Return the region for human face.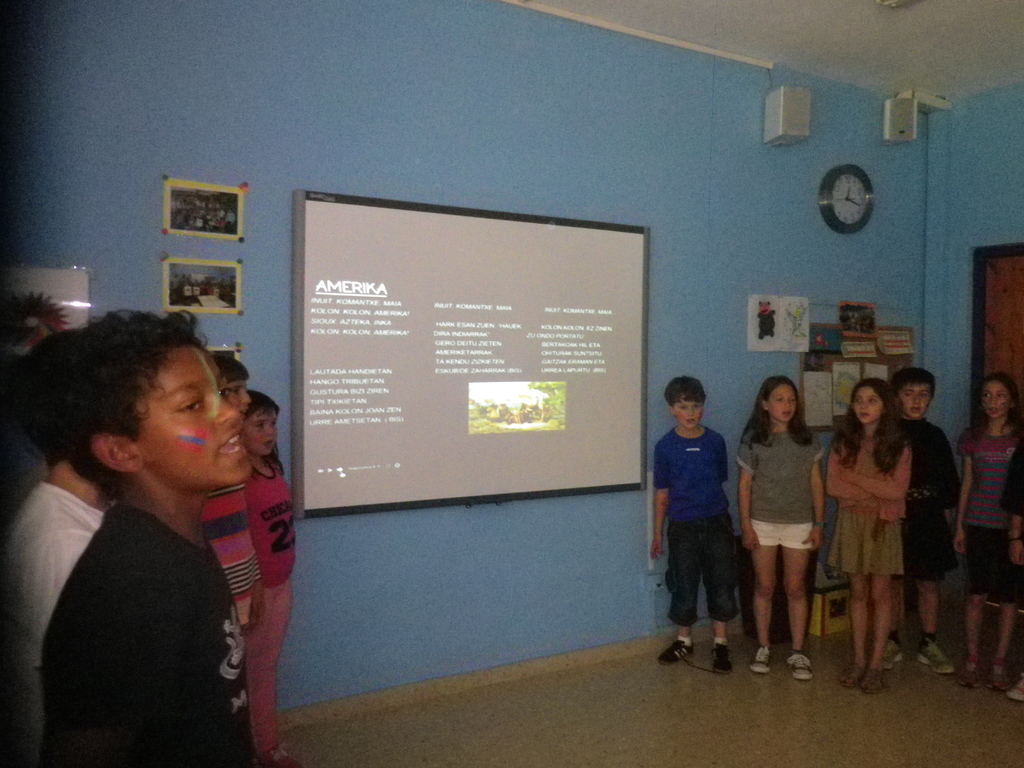
900, 385, 932, 417.
